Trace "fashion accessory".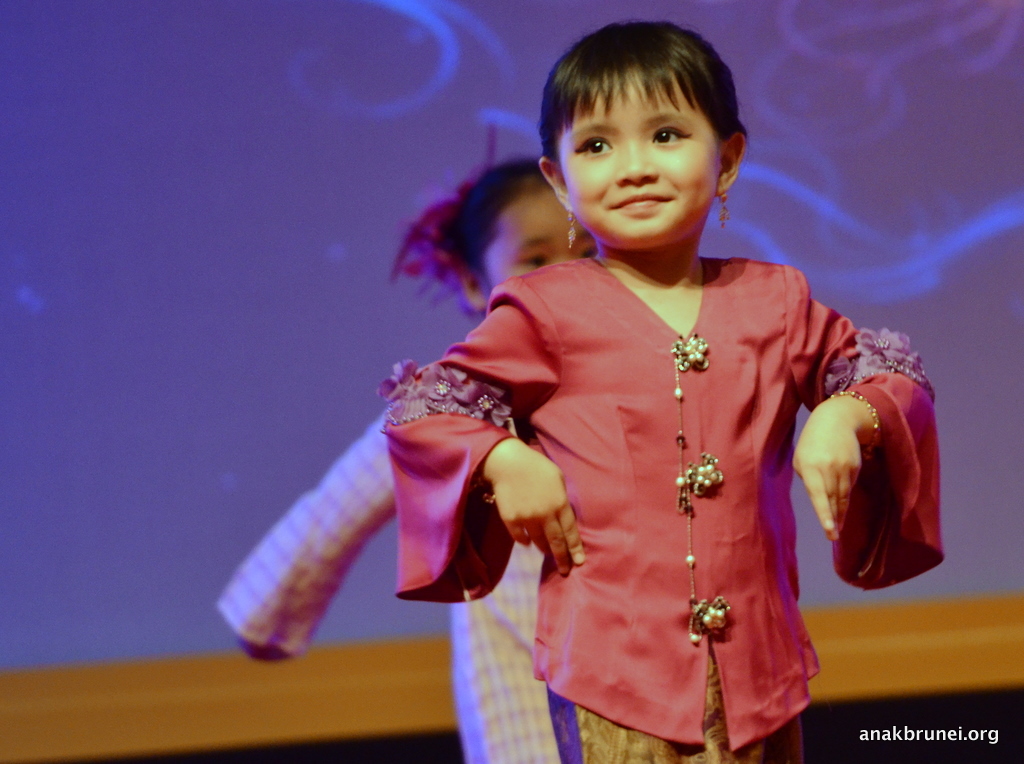
Traced to box=[568, 214, 573, 243].
